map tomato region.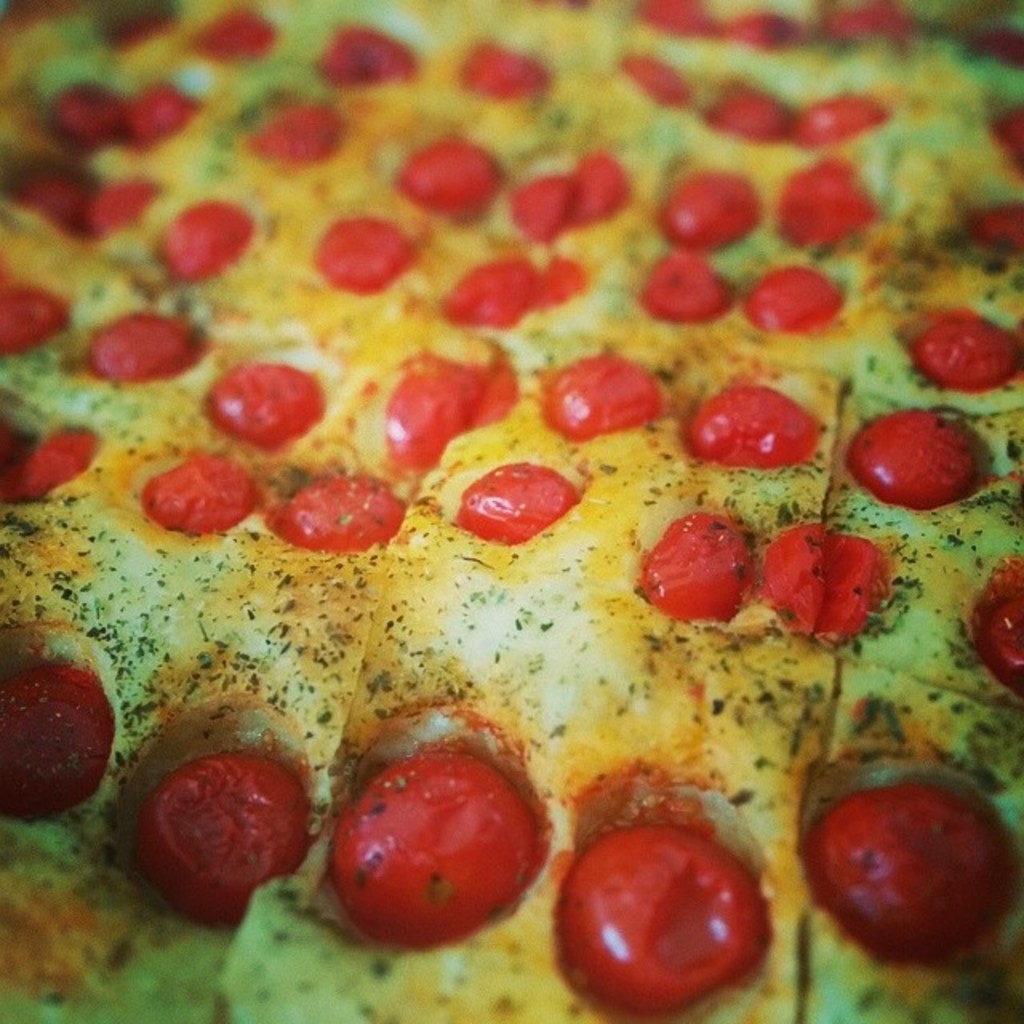
Mapped to {"x1": 744, "y1": 261, "x2": 842, "y2": 333}.
